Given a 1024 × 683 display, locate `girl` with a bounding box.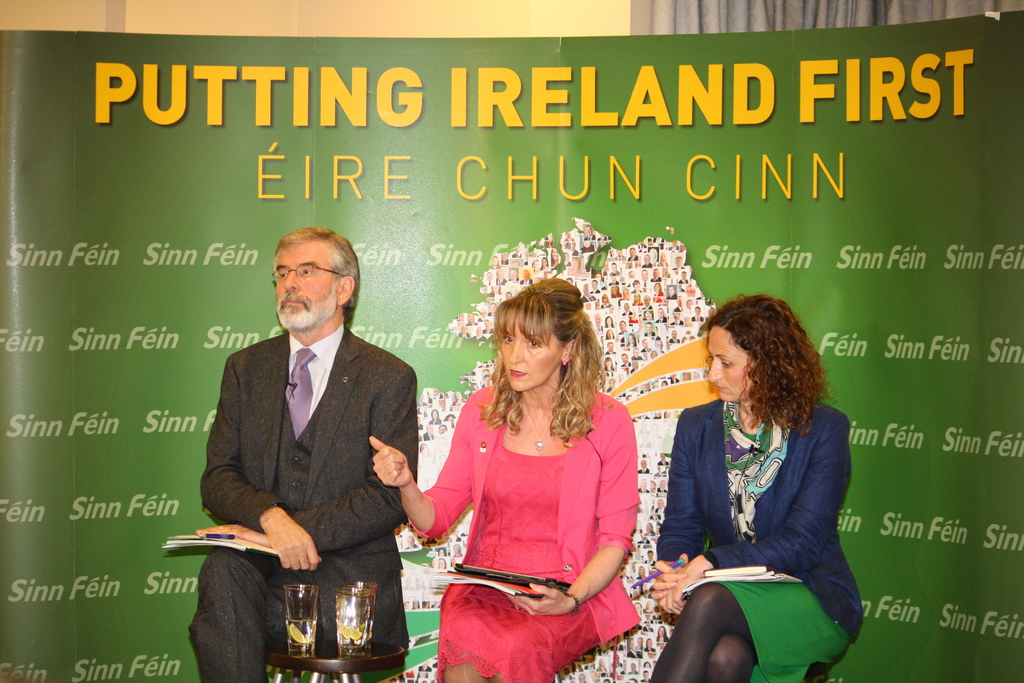
Located: [left=644, top=293, right=874, bottom=682].
